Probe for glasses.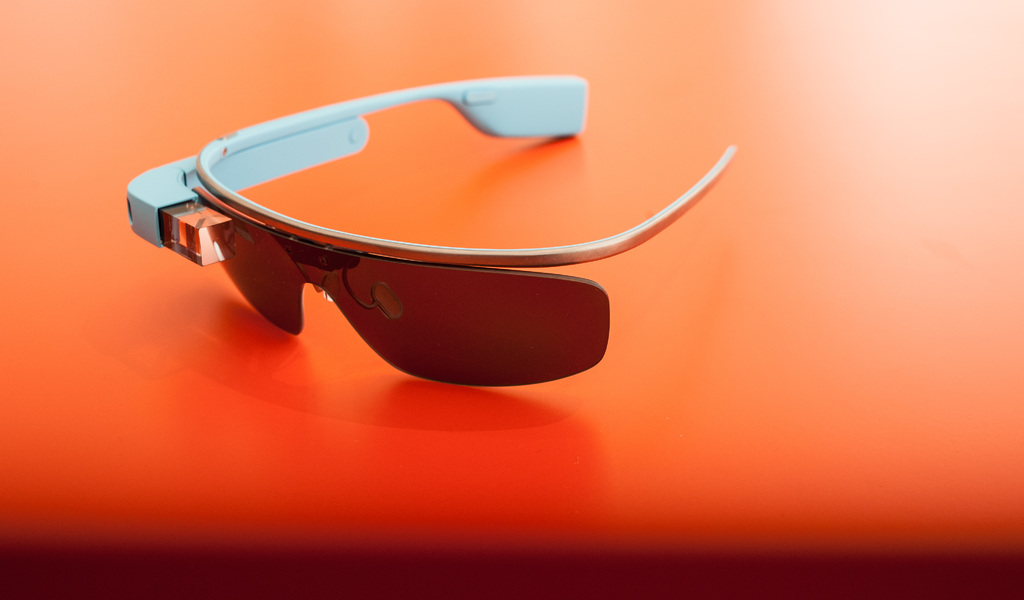
Probe result: 127:69:742:389.
